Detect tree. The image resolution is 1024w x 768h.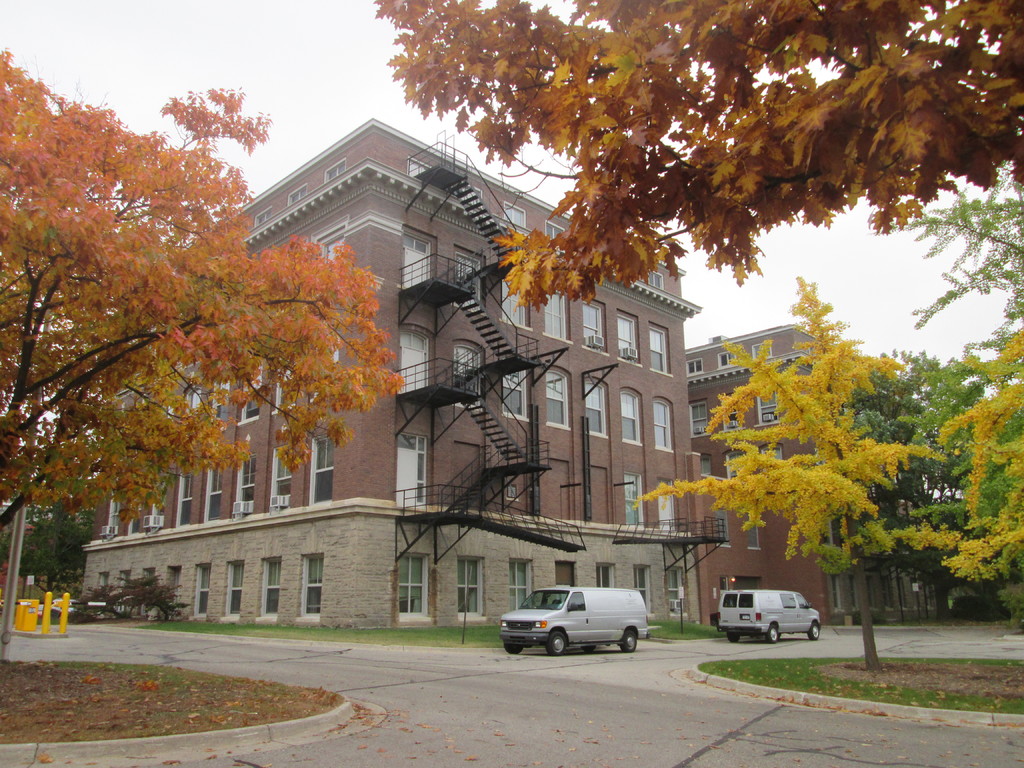
368:0:1023:318.
